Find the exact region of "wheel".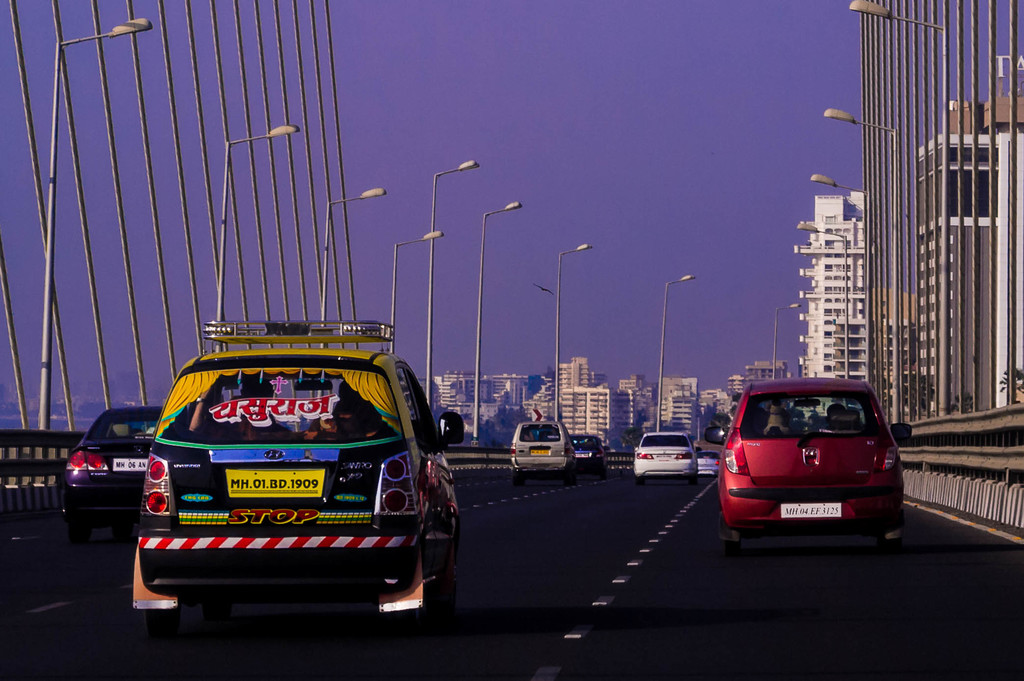
Exact region: l=509, t=474, r=527, b=490.
